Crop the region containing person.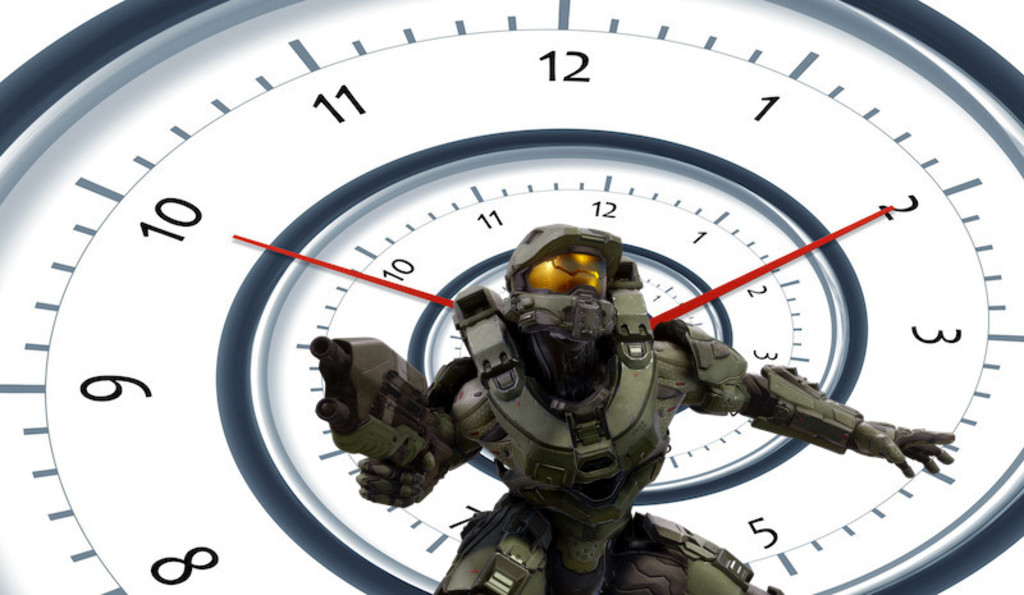
Crop region: left=308, top=228, right=960, bottom=594.
